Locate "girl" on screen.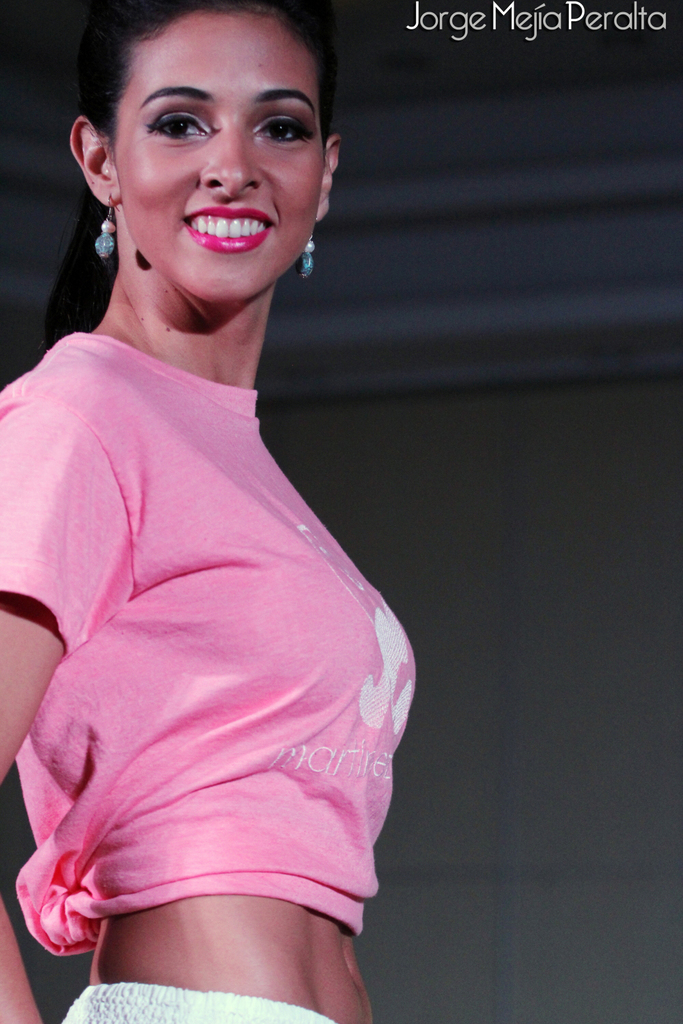
On screen at <region>0, 0, 409, 1023</region>.
